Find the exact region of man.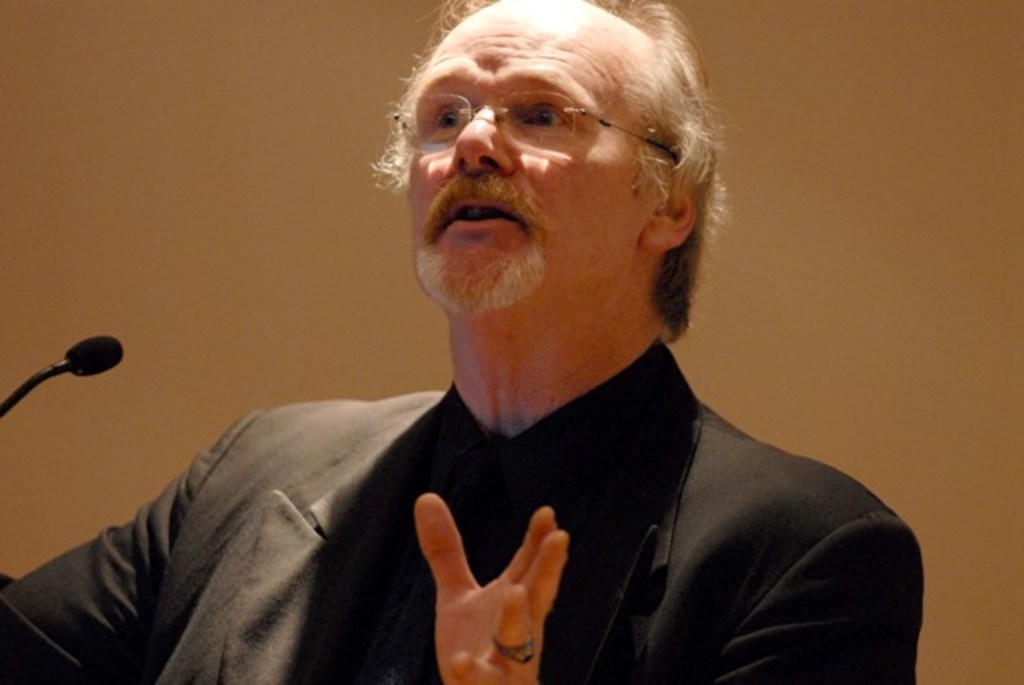
Exact region: (x1=66, y1=13, x2=922, y2=667).
